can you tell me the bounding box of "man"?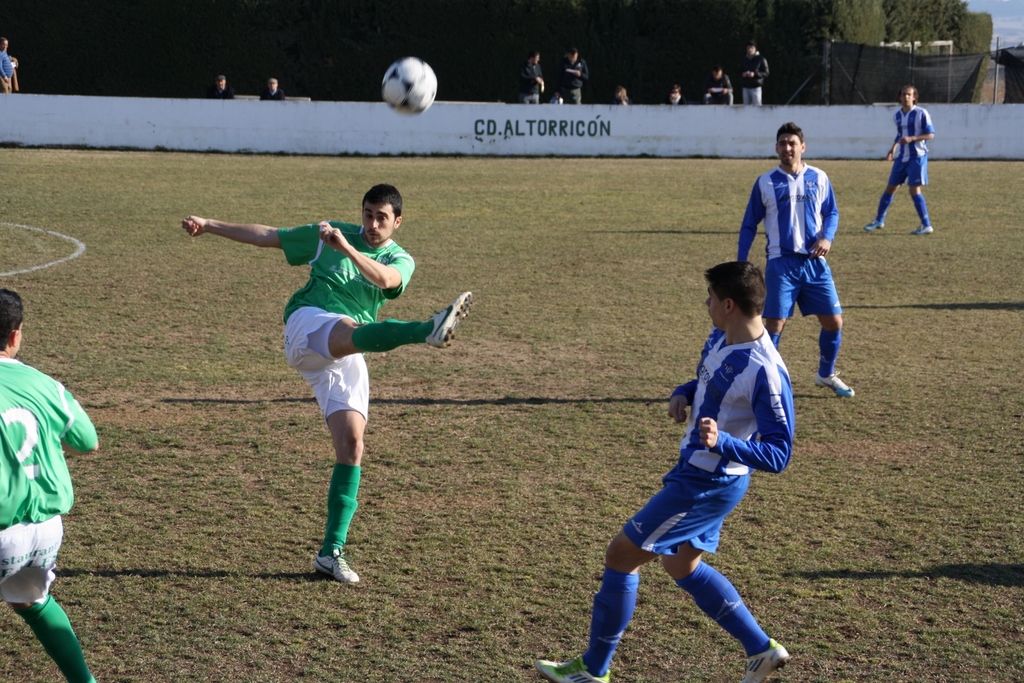
(516,50,544,106).
